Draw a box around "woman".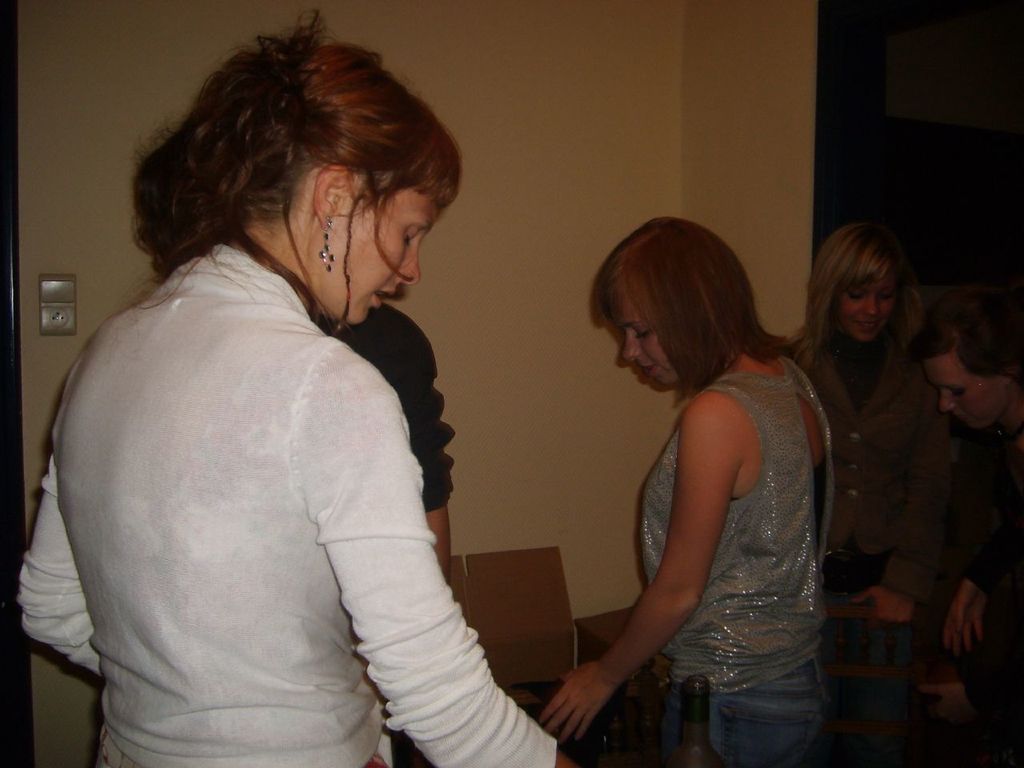
region(768, 218, 954, 766).
